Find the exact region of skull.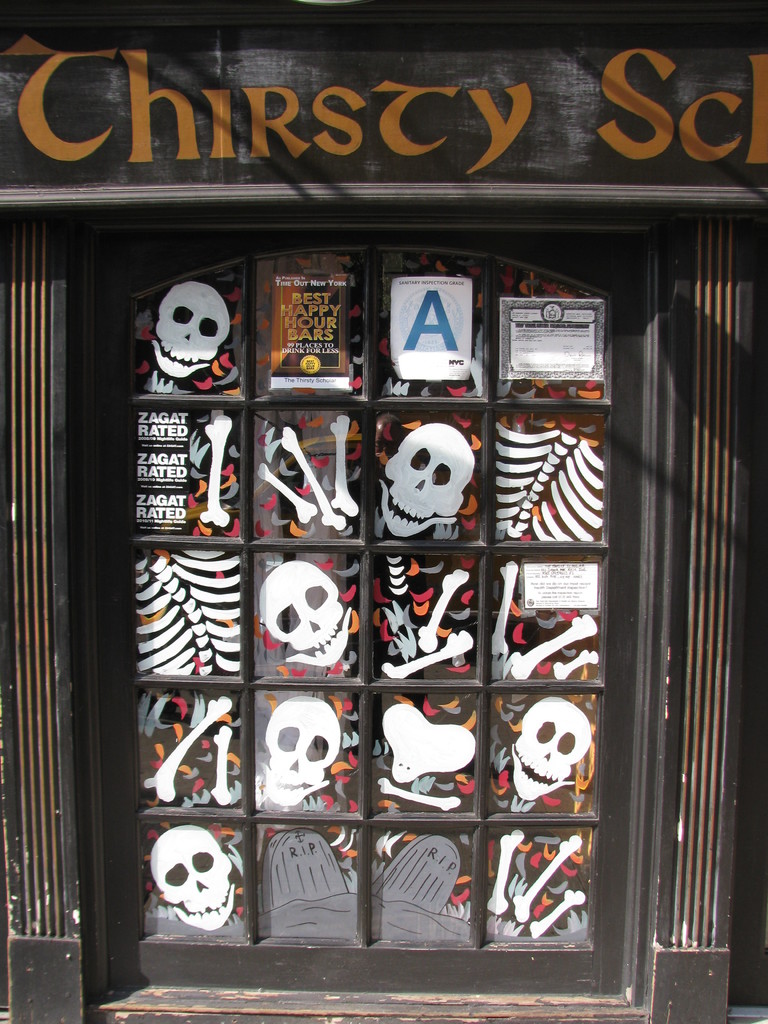
Exact region: 509 697 591 804.
